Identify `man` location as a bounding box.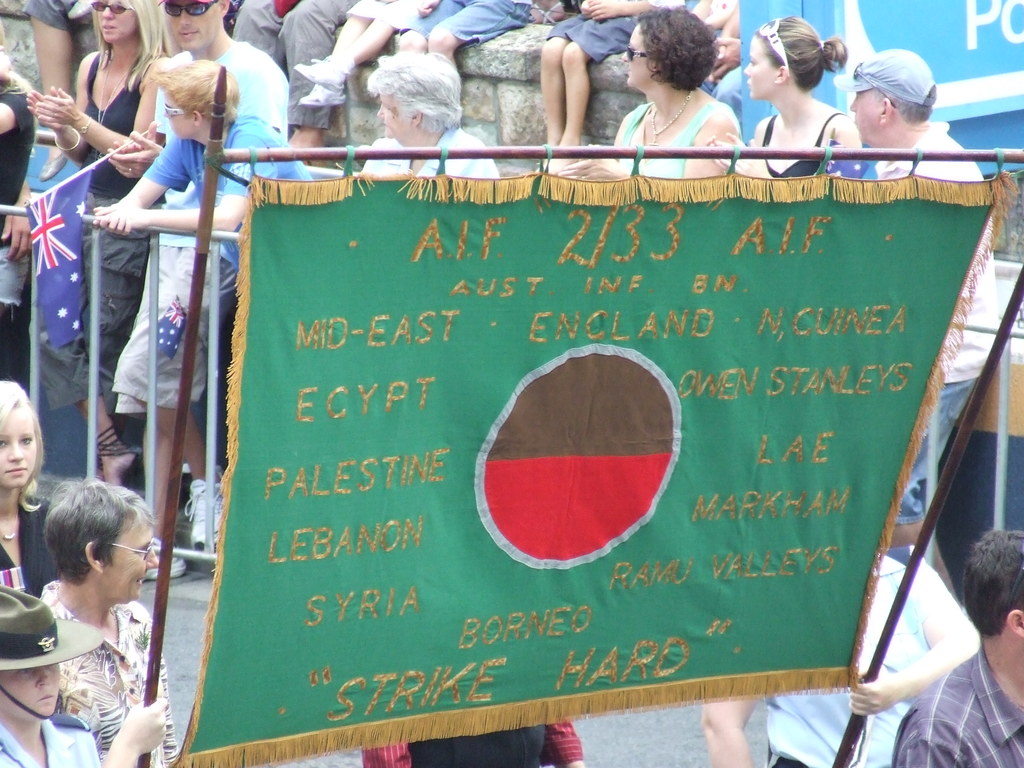
Rect(892, 529, 1023, 767).
